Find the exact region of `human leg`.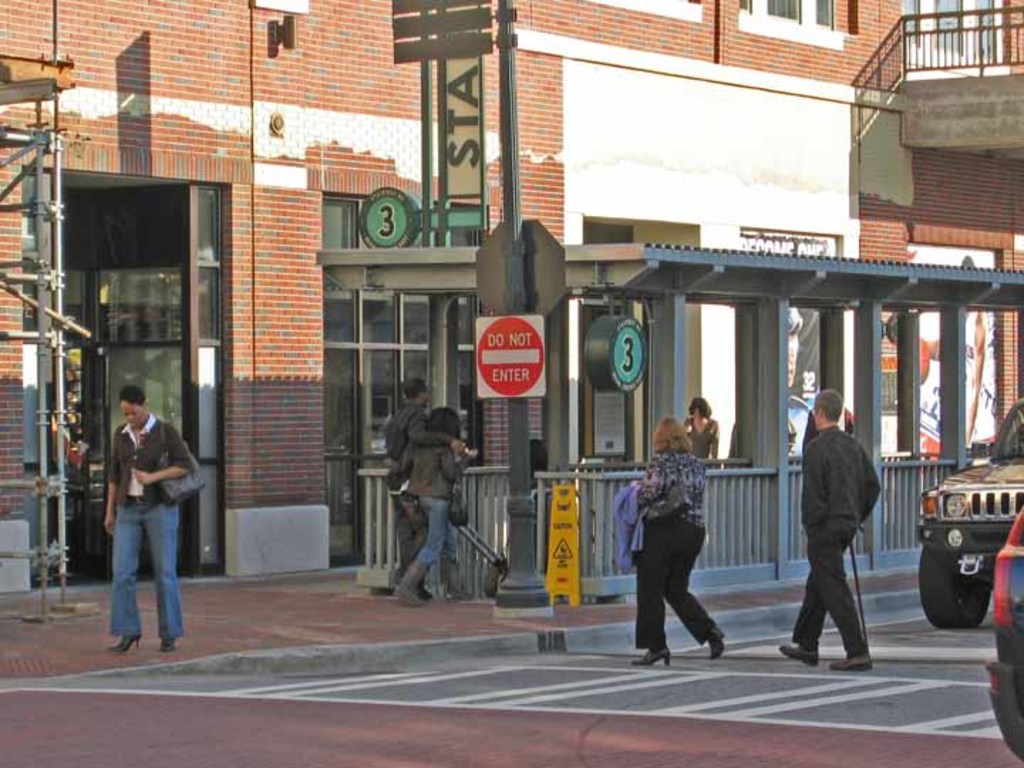
Exact region: <bbox>425, 478, 444, 589</bbox>.
